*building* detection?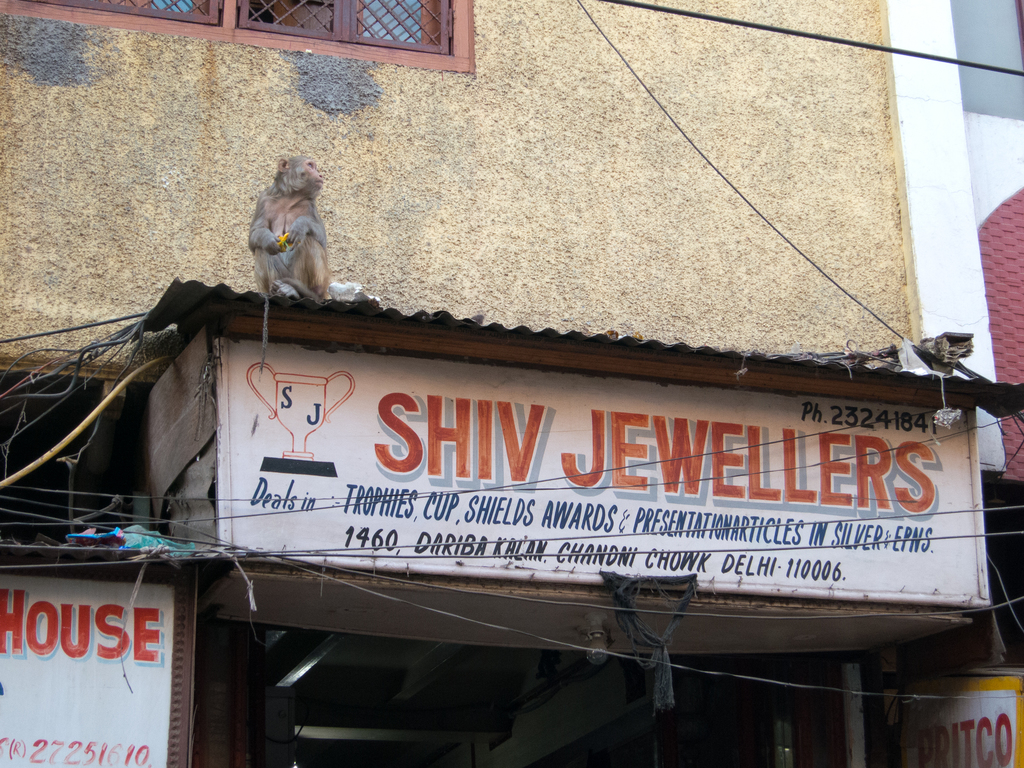
{"x1": 0, "y1": 0, "x2": 1023, "y2": 767}
